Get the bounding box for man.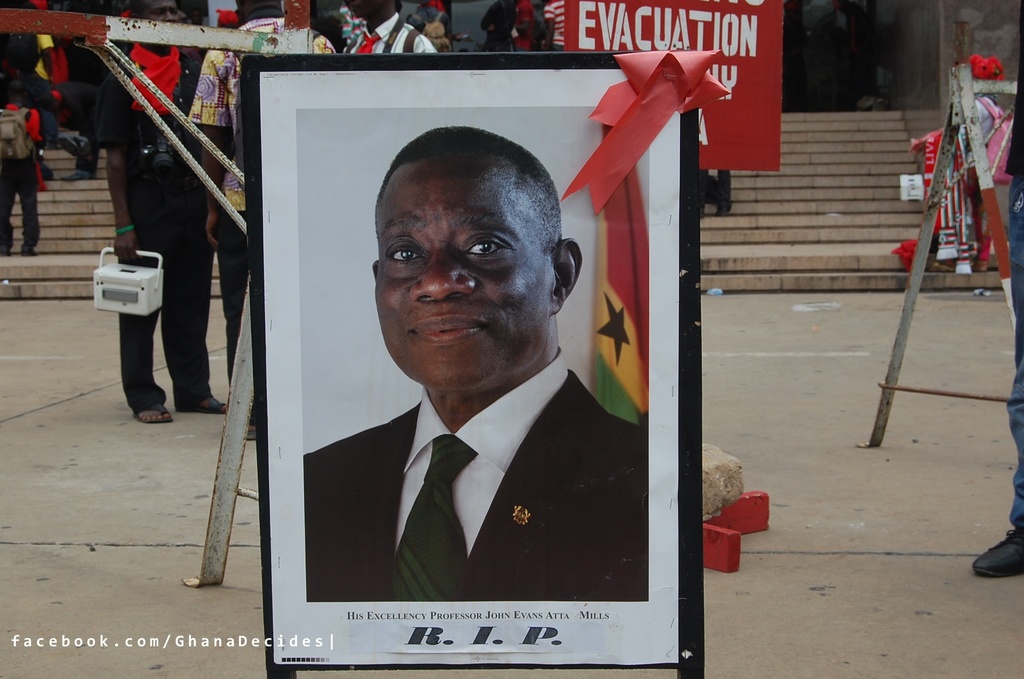
<box>333,0,437,53</box>.
